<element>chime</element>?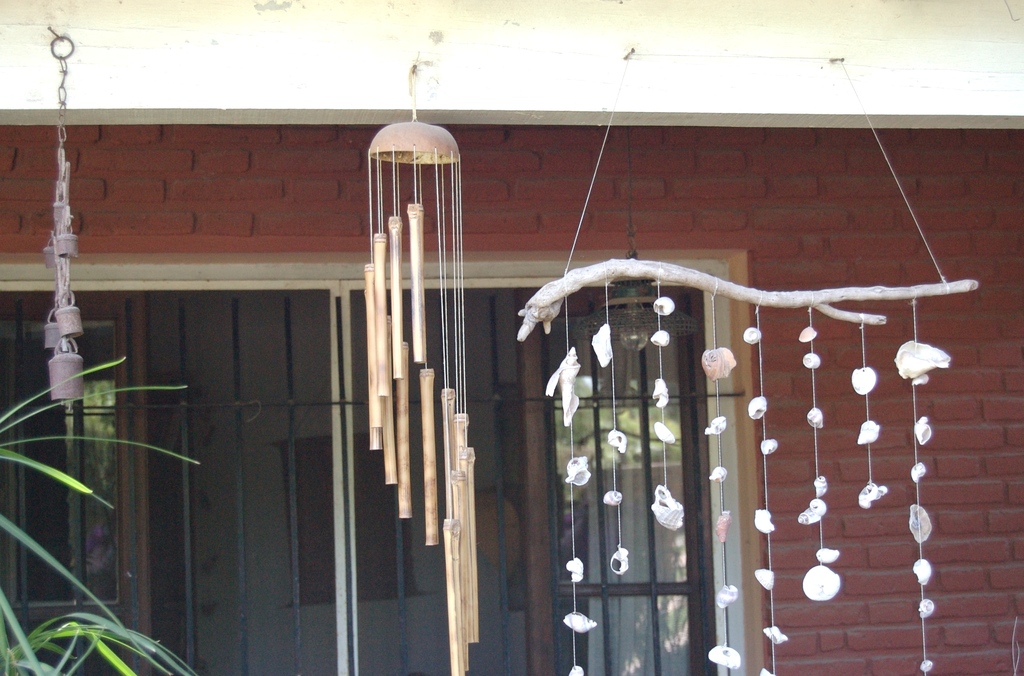
crop(376, 83, 533, 668)
